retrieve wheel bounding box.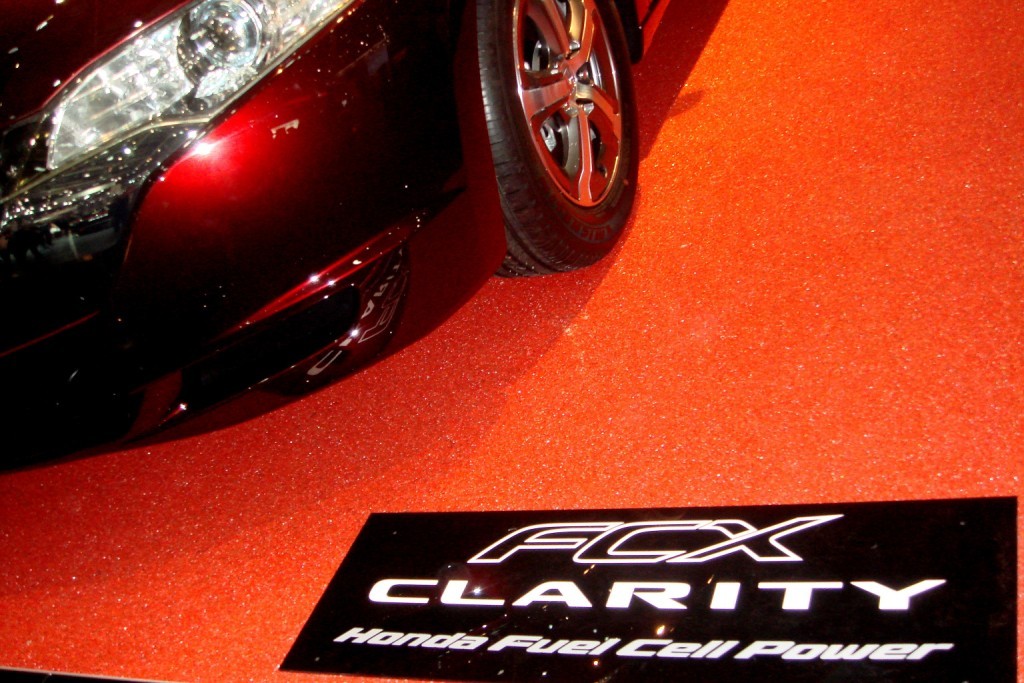
Bounding box: bbox=(474, 0, 643, 276).
